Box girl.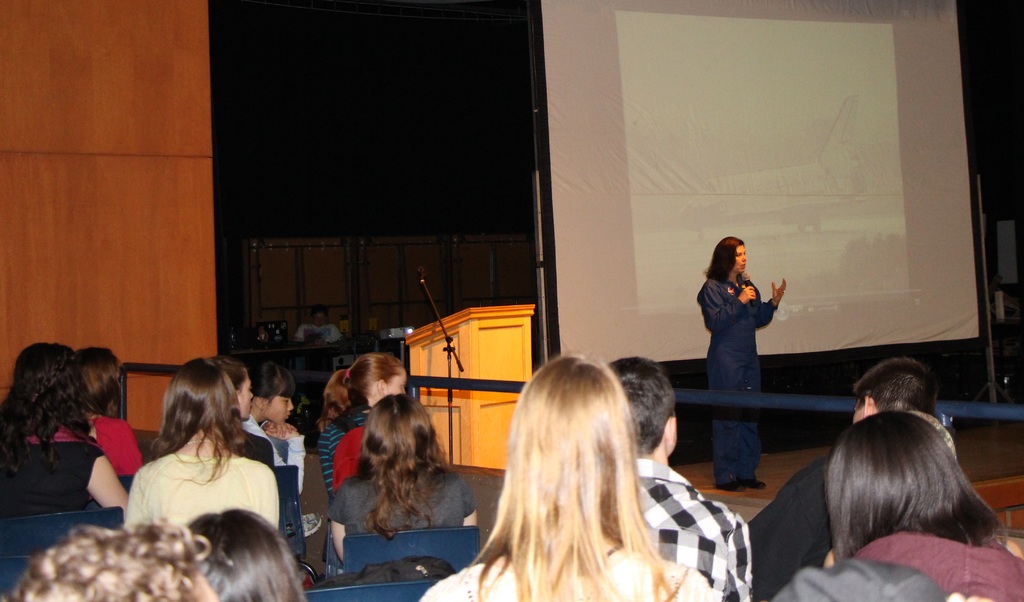
[317,354,408,496].
